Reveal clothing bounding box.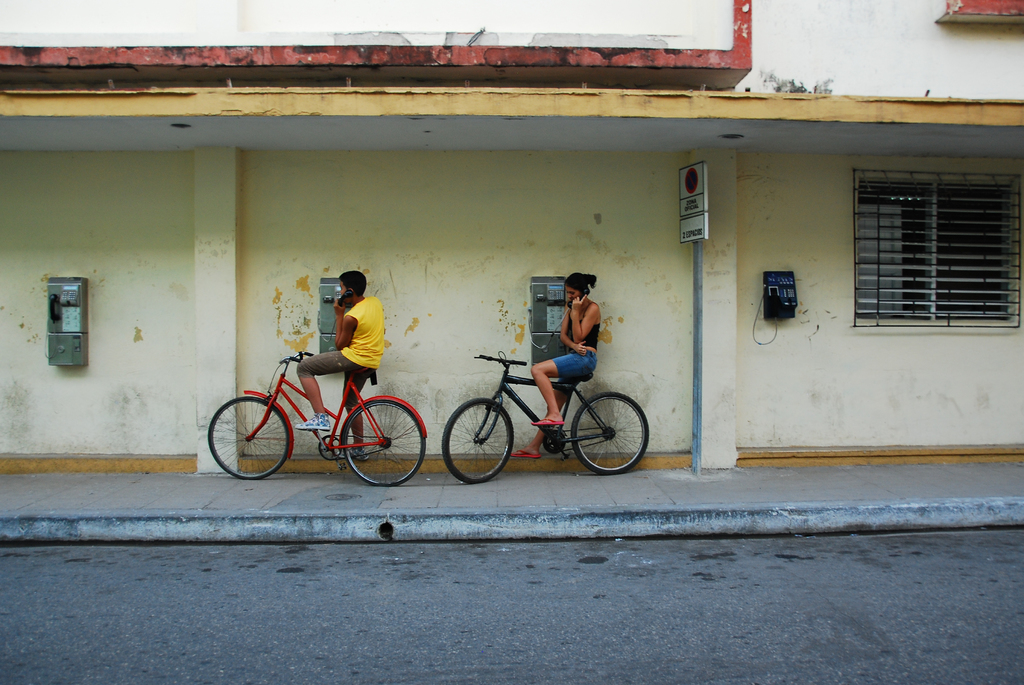
Revealed: bbox=[545, 324, 600, 382].
